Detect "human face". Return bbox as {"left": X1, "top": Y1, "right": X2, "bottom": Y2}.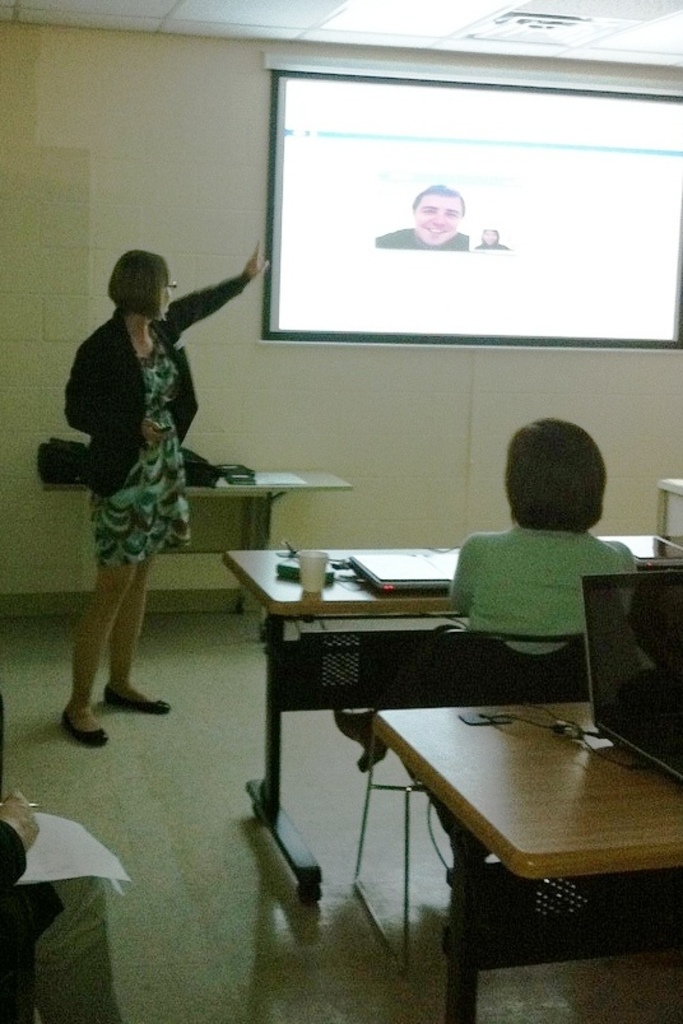
{"left": 153, "top": 275, "right": 173, "bottom": 315}.
